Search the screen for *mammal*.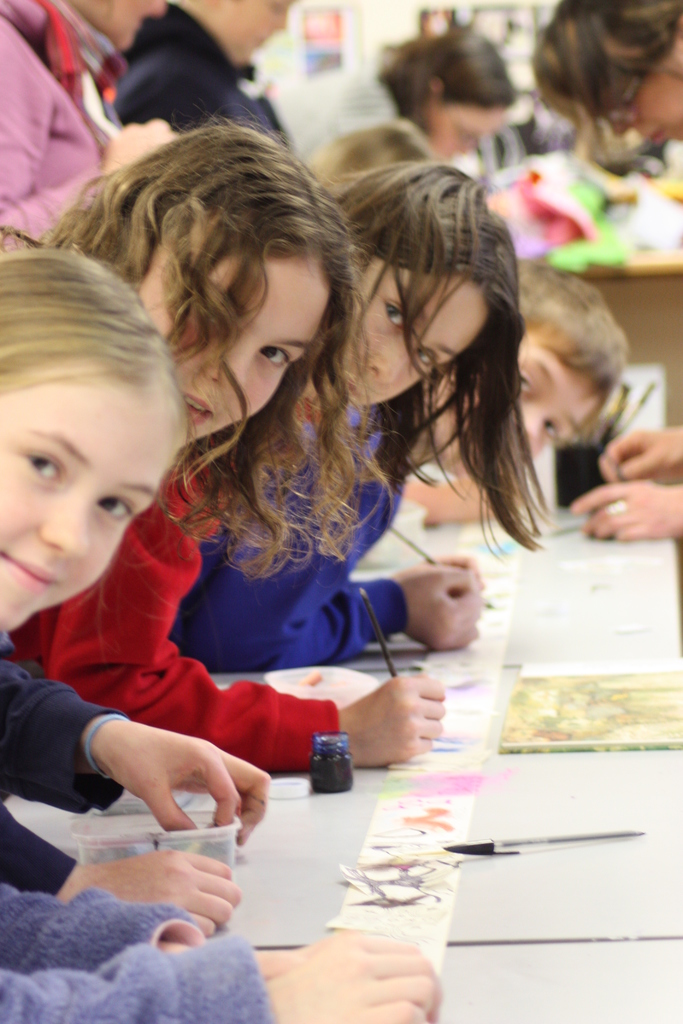
Found at left=389, top=250, right=630, bottom=520.
